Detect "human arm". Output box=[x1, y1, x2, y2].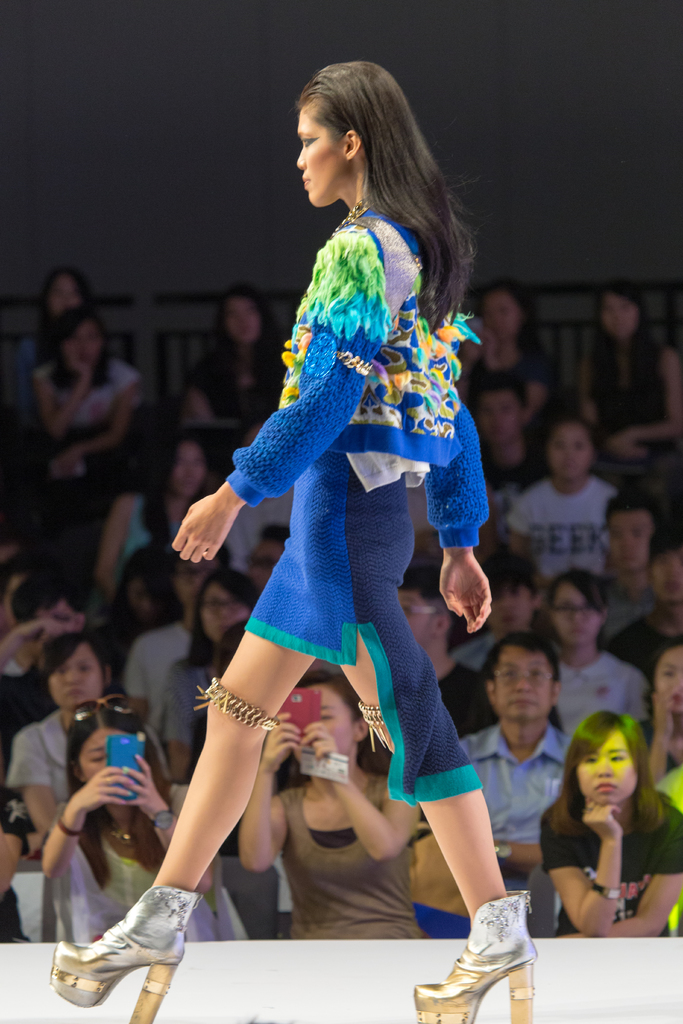
box=[609, 349, 682, 456].
